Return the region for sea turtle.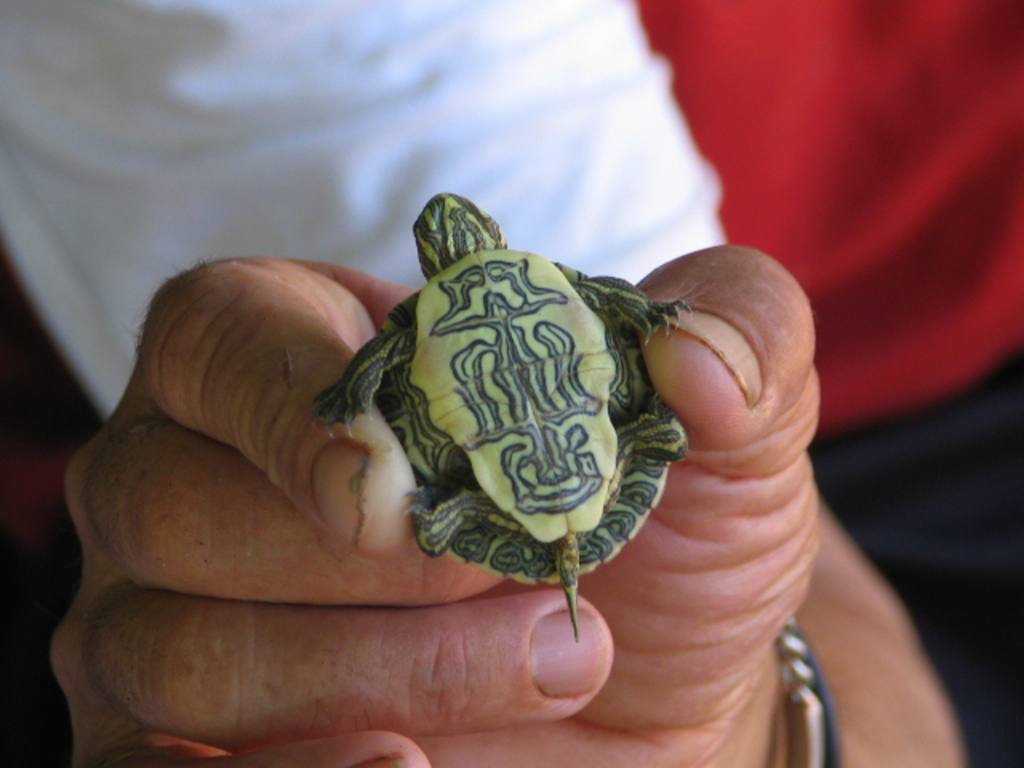
bbox(304, 187, 696, 645).
